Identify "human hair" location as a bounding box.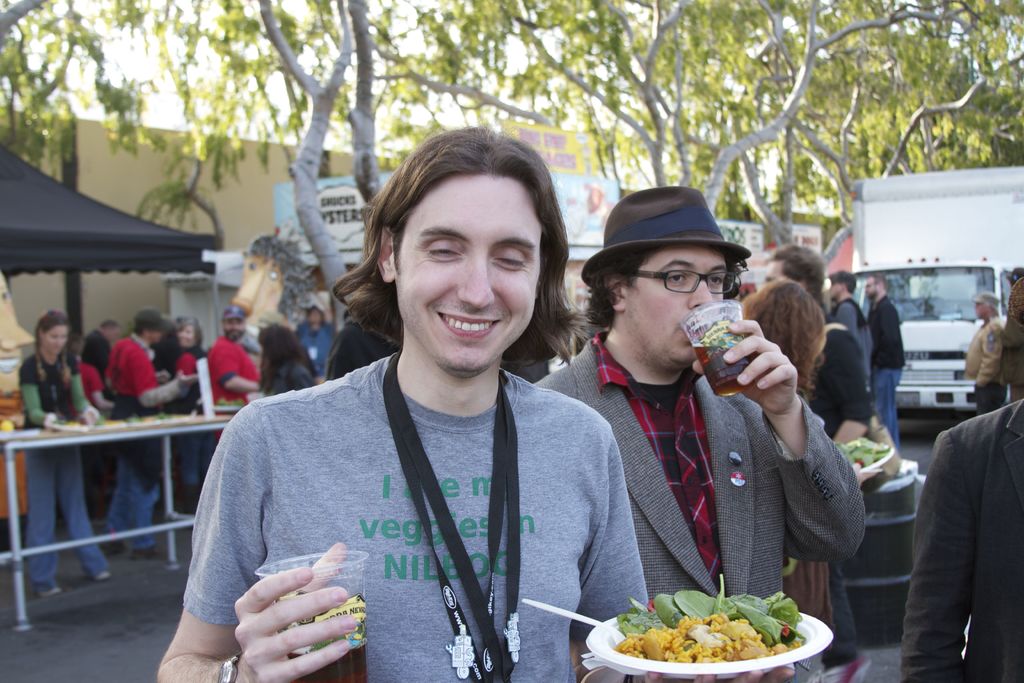
BBox(100, 319, 116, 327).
